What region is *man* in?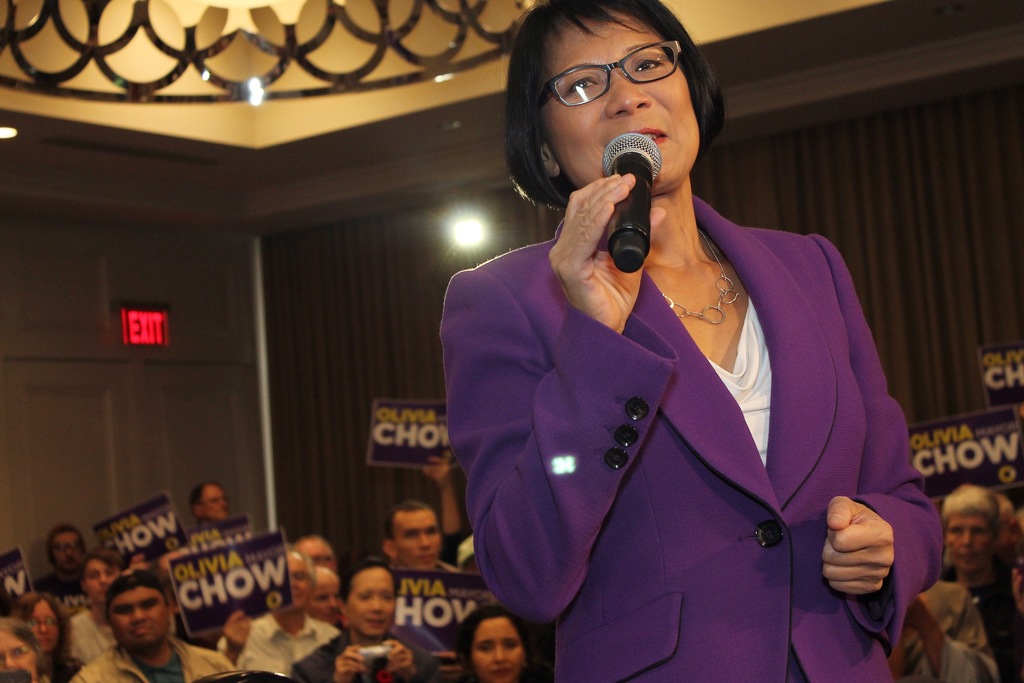
select_region(380, 498, 460, 572).
